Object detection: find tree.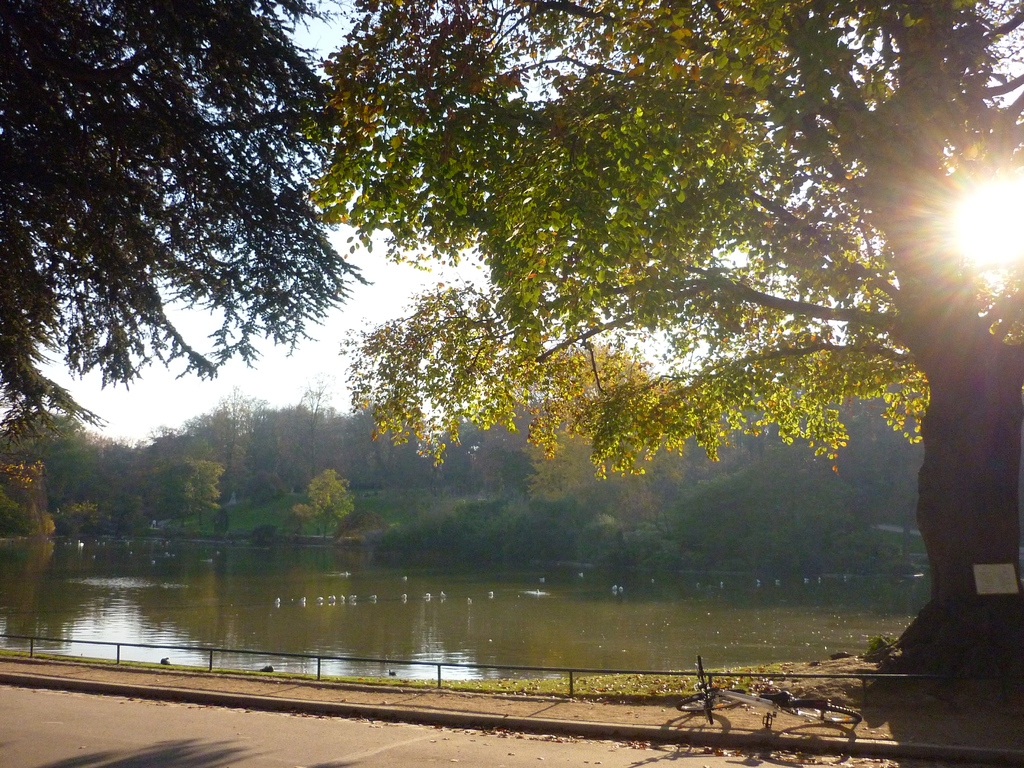
locate(141, 420, 180, 509).
